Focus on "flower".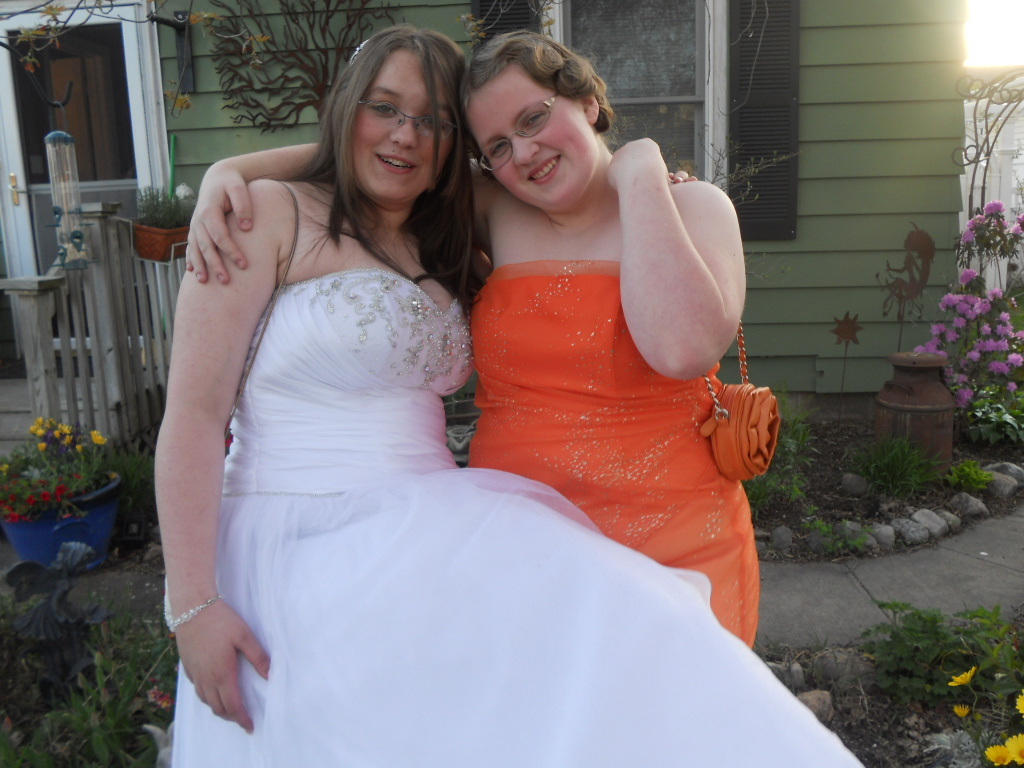
Focused at [919,337,947,358].
